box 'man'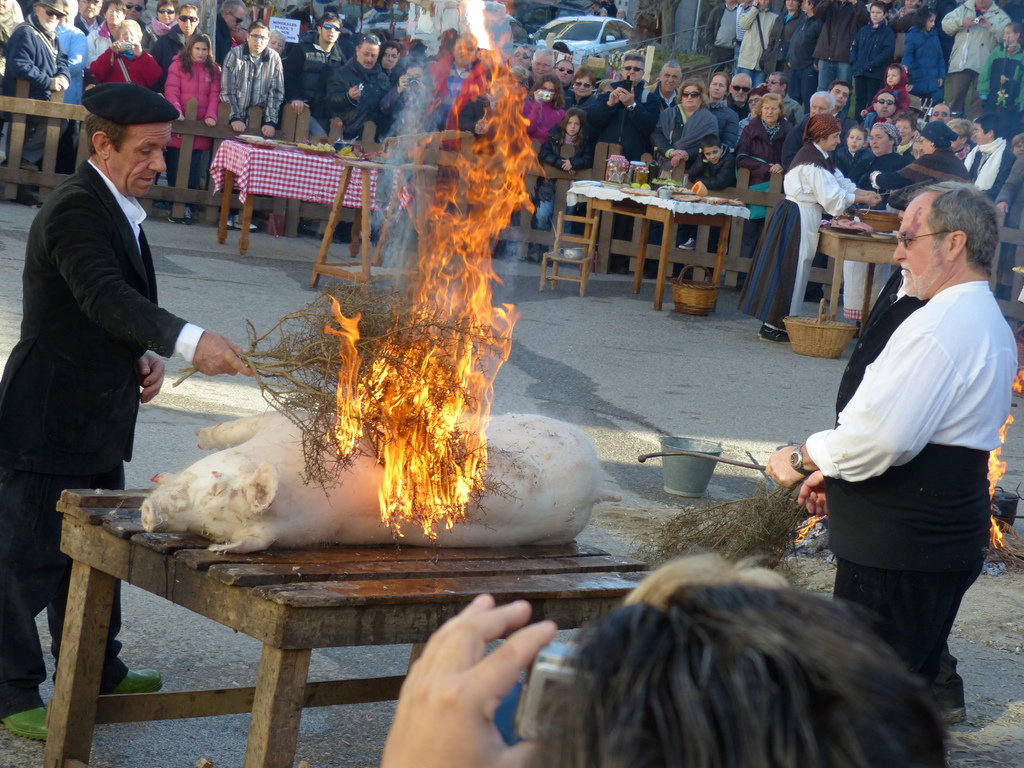
x1=1, y1=0, x2=73, y2=204
